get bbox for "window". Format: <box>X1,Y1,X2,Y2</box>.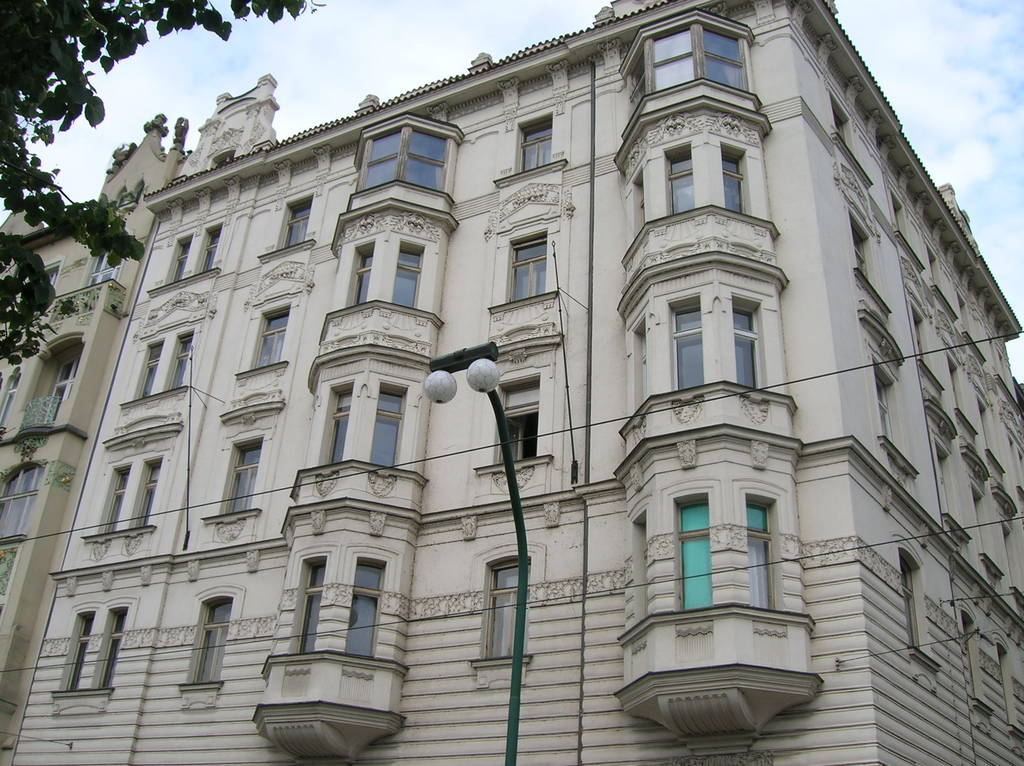
<box>522,123,557,174</box>.
